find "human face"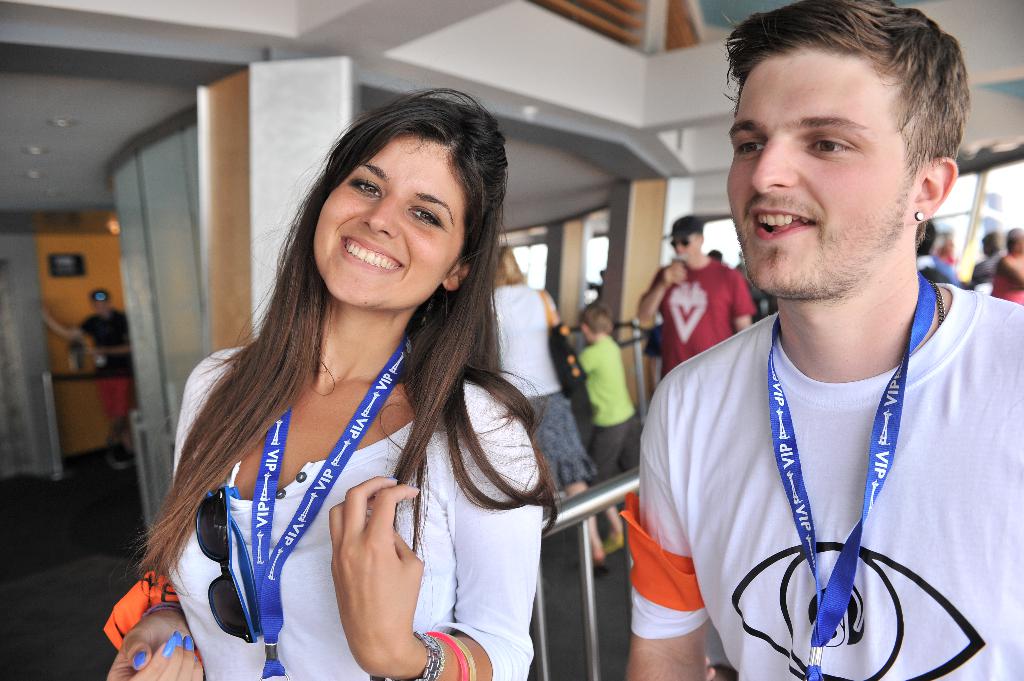
x1=726 y1=51 x2=913 y2=298
